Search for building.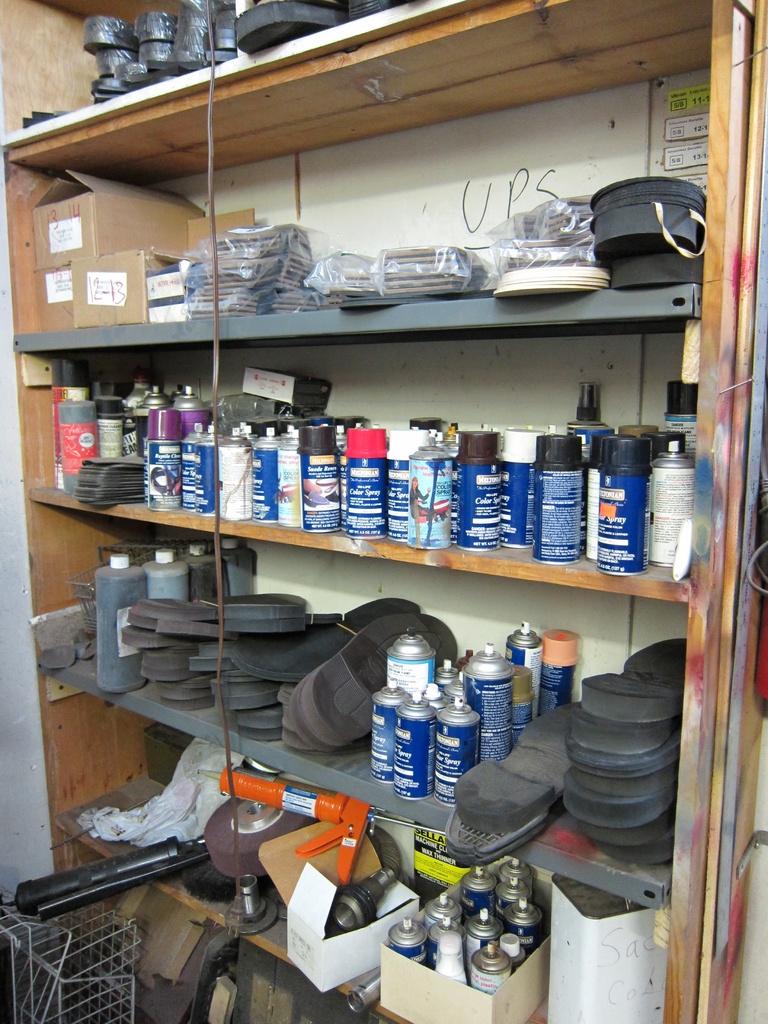
Found at region(0, 0, 767, 1023).
